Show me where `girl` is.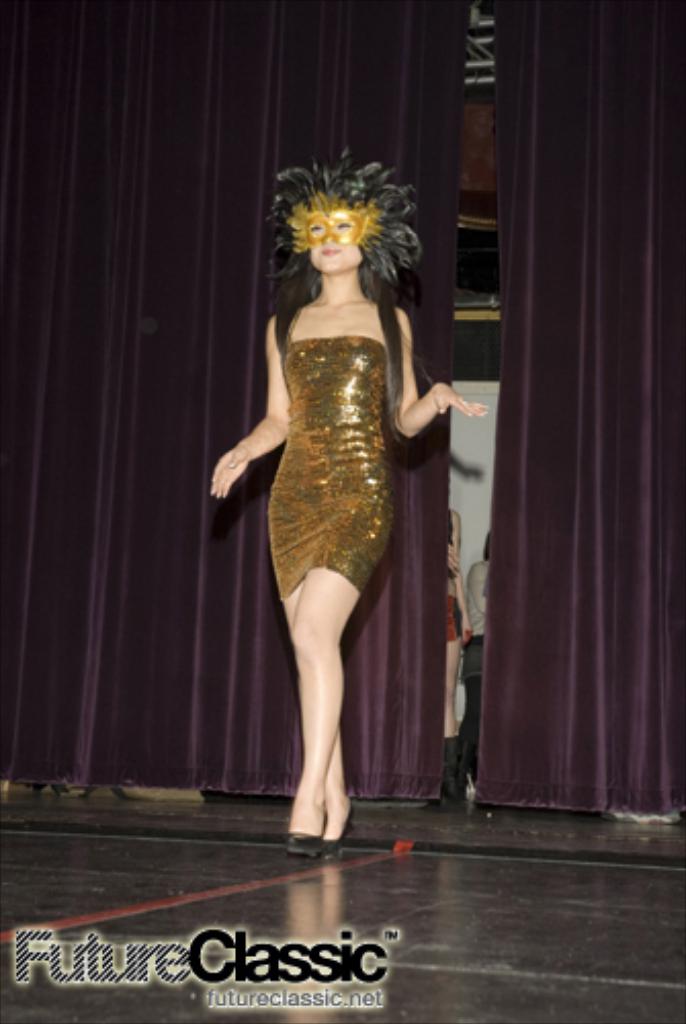
`girl` is at [209,143,494,858].
